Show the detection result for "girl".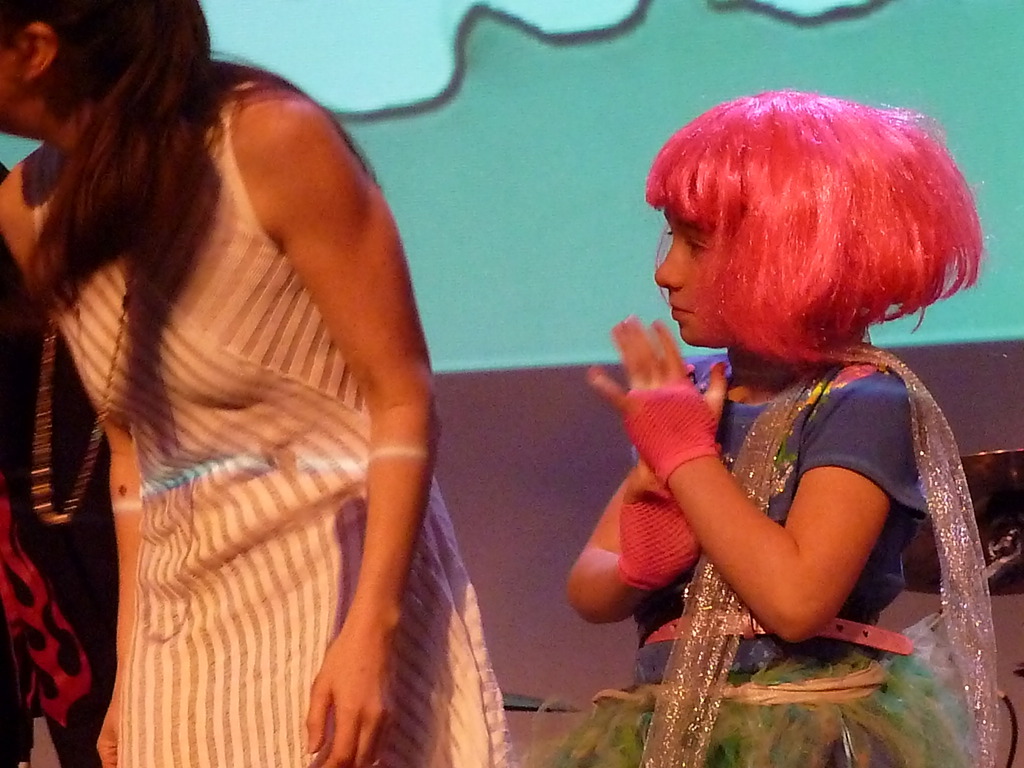
Rect(545, 93, 1005, 767).
